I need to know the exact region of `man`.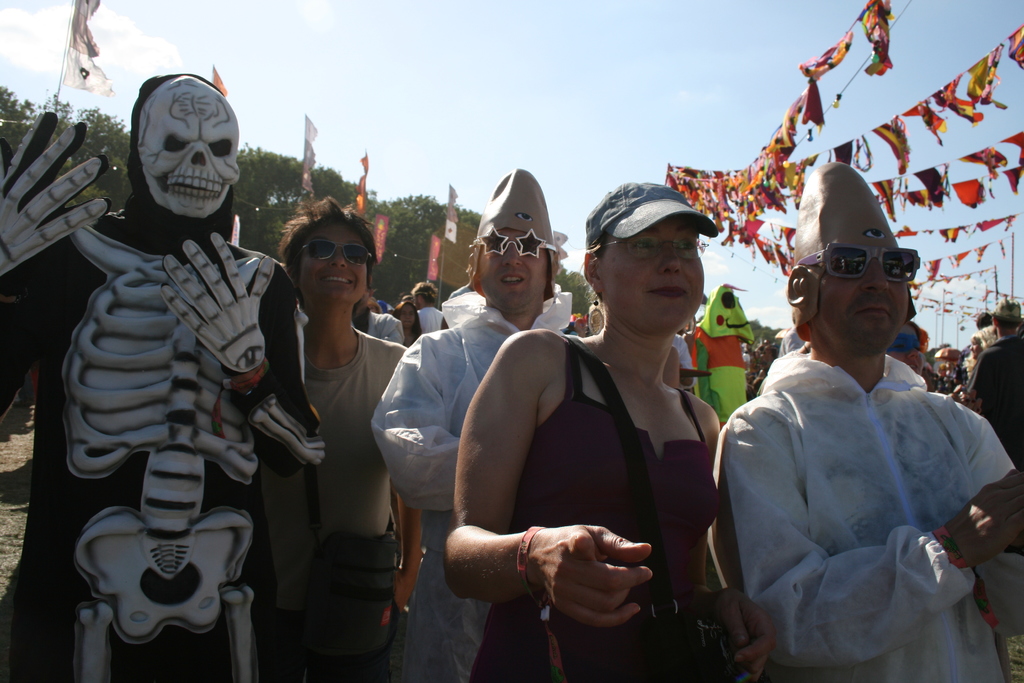
Region: 367:165:586:682.
